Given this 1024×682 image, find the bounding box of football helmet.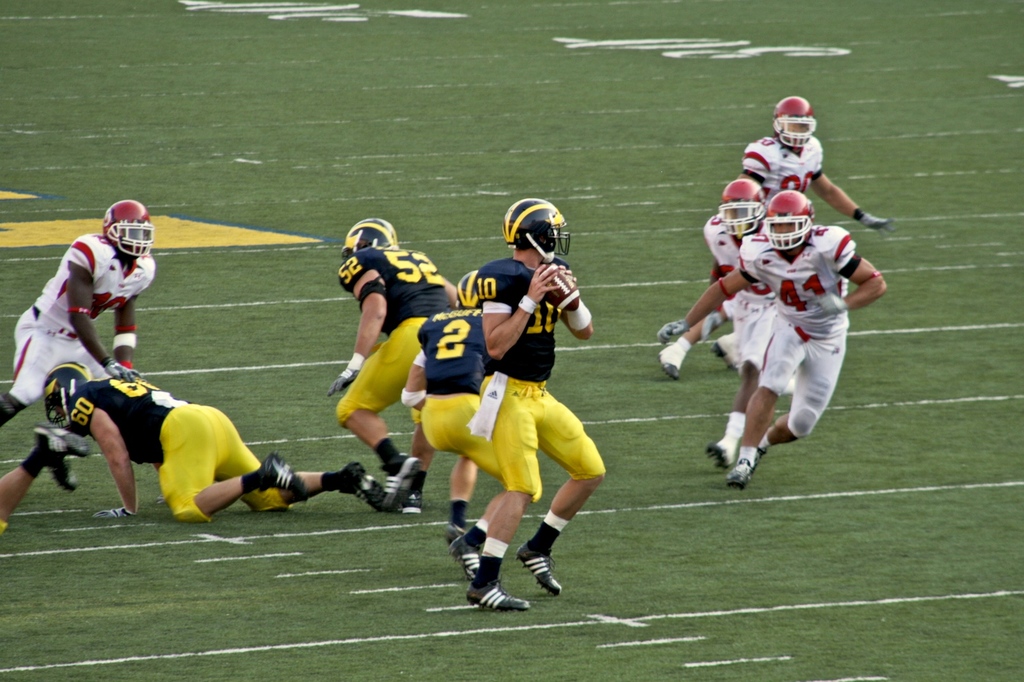
{"left": 44, "top": 357, "right": 92, "bottom": 426}.
